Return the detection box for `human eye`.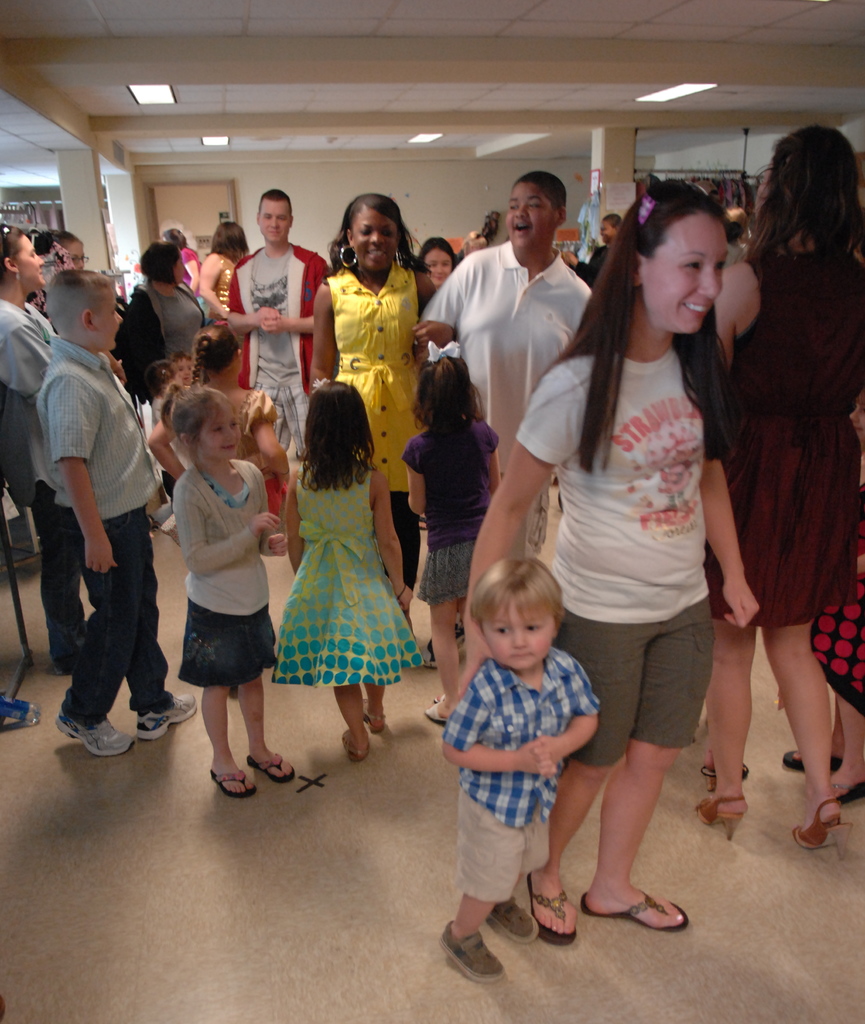
{"x1": 264, "y1": 213, "x2": 271, "y2": 218}.
